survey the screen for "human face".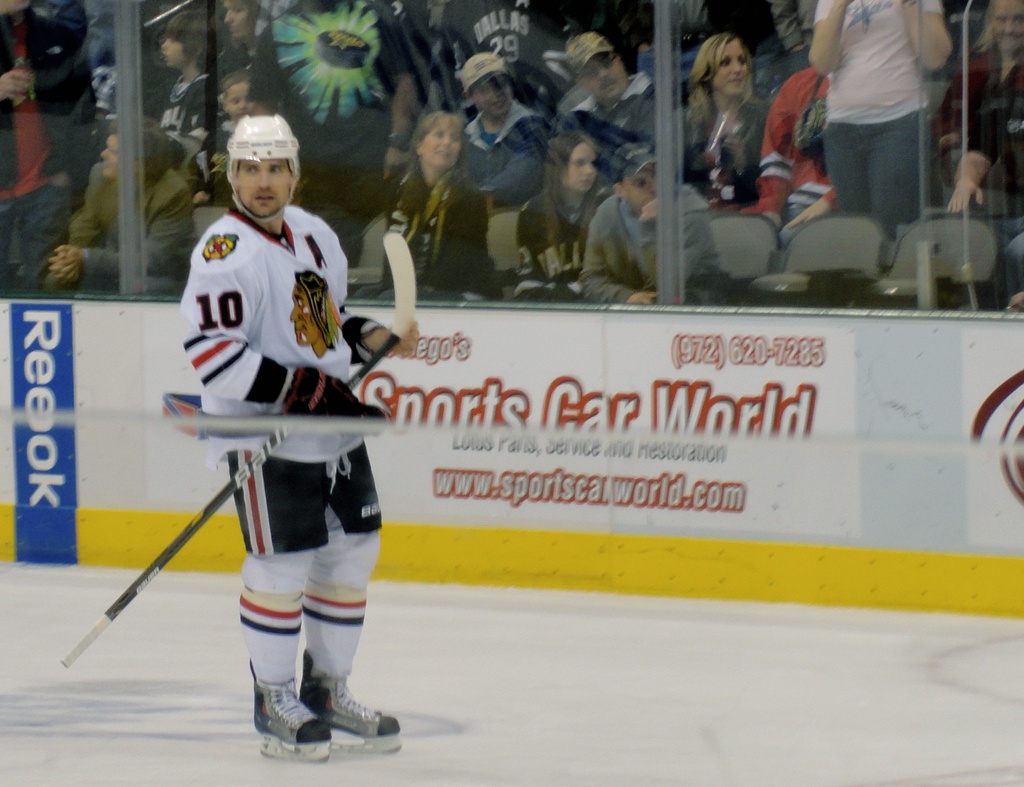
Survey found: box(425, 118, 460, 164).
